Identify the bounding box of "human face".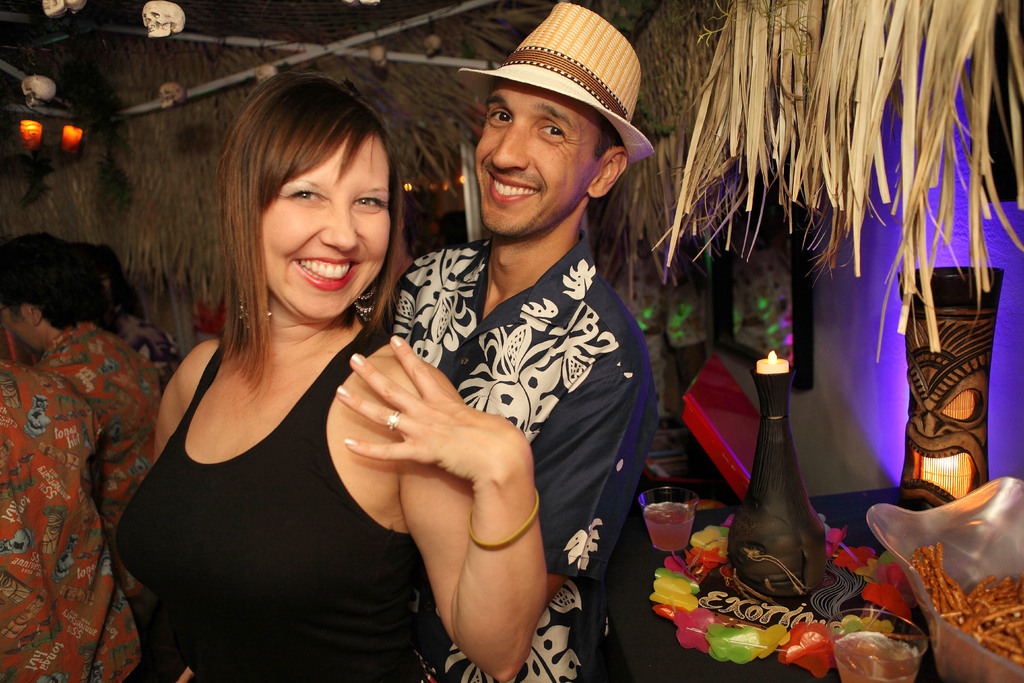
[left=257, top=133, right=391, bottom=317].
